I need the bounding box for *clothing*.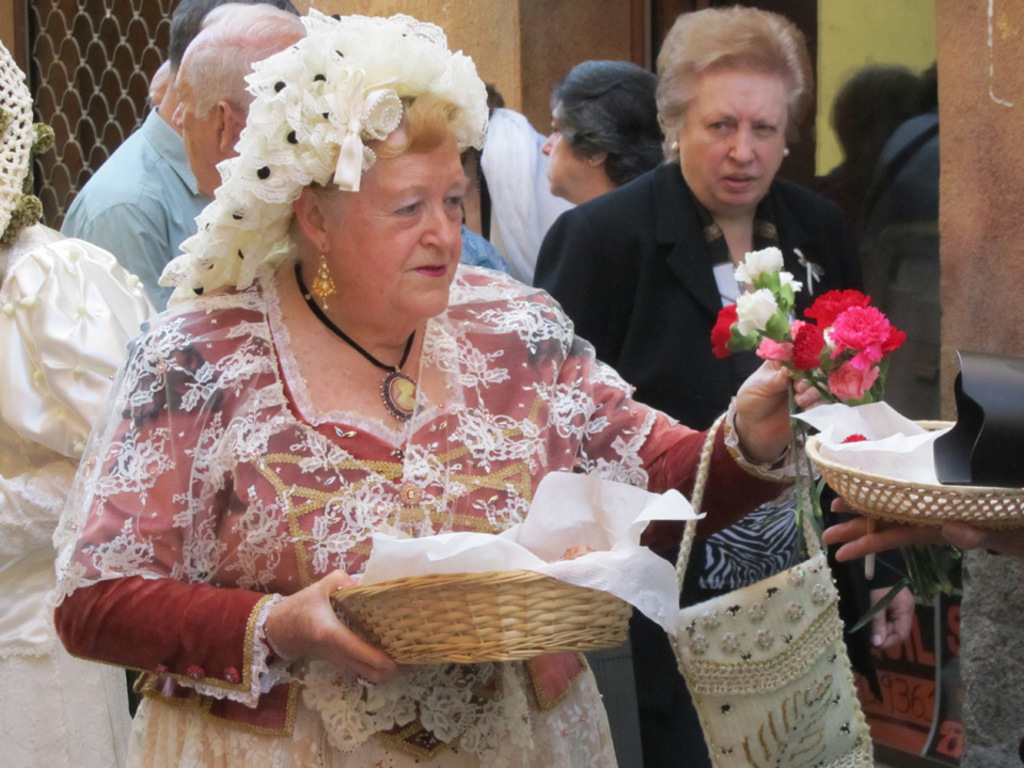
Here it is: <region>472, 97, 579, 280</region>.
